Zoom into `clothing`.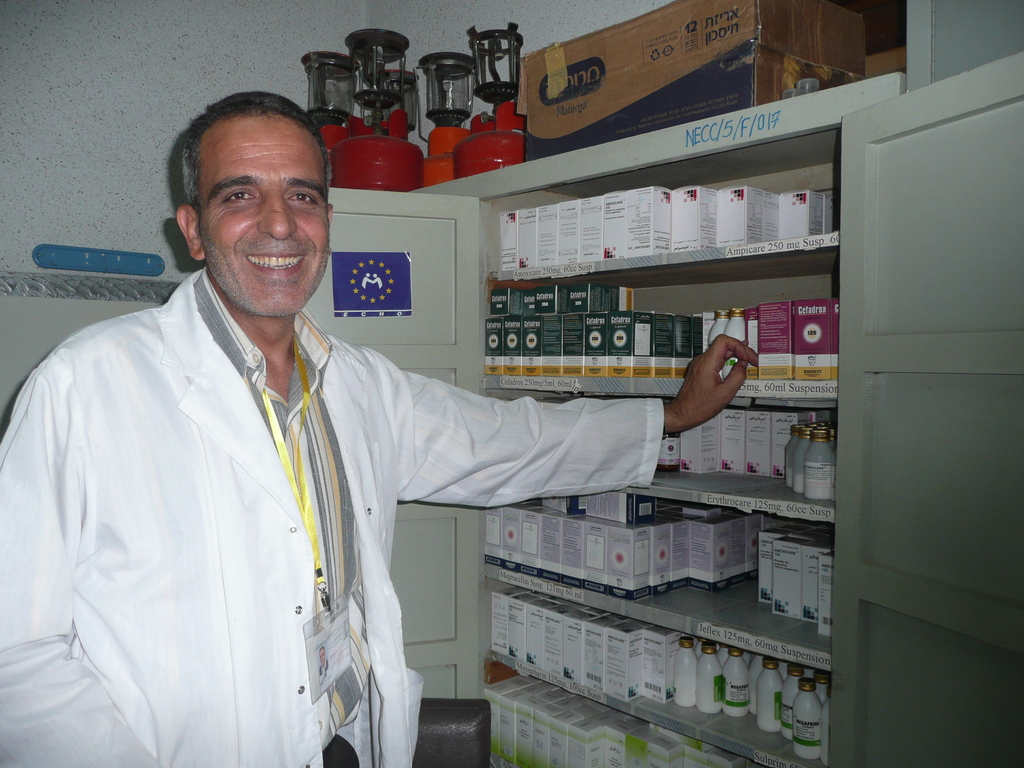
Zoom target: (58, 233, 657, 761).
